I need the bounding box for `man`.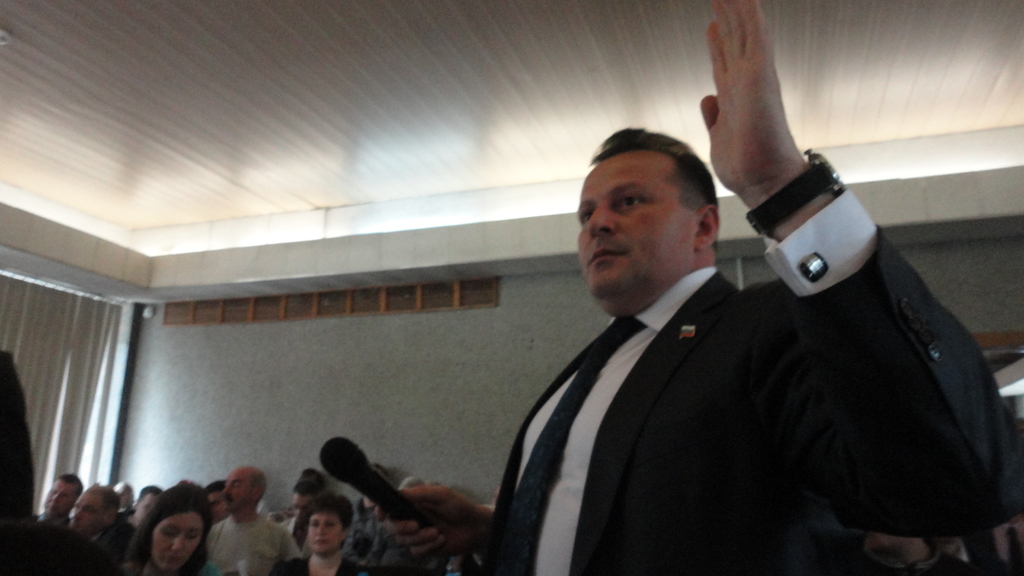
Here it is: (17, 463, 76, 537).
